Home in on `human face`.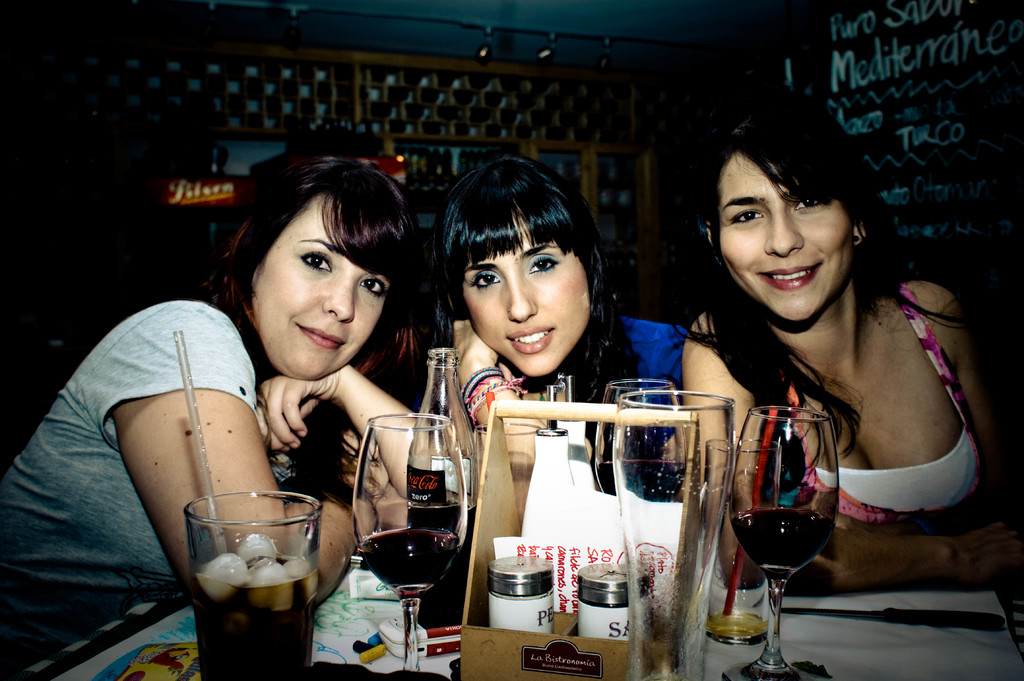
Homed in at bbox=(261, 193, 401, 378).
